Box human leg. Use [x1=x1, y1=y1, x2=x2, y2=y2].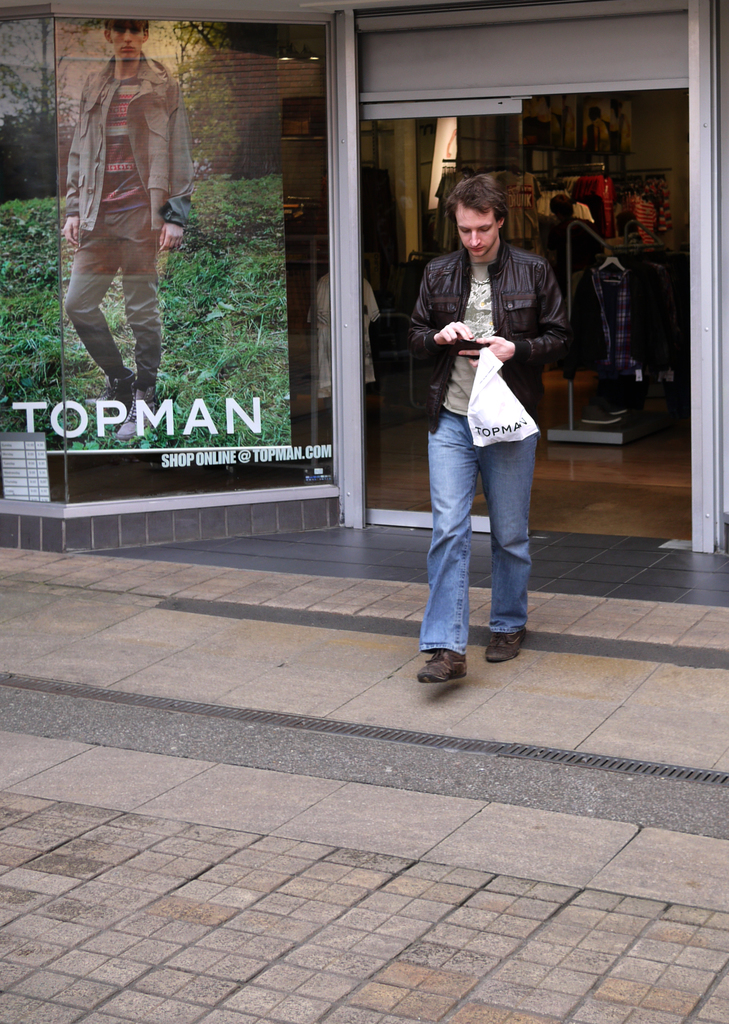
[x1=115, y1=213, x2=161, y2=388].
